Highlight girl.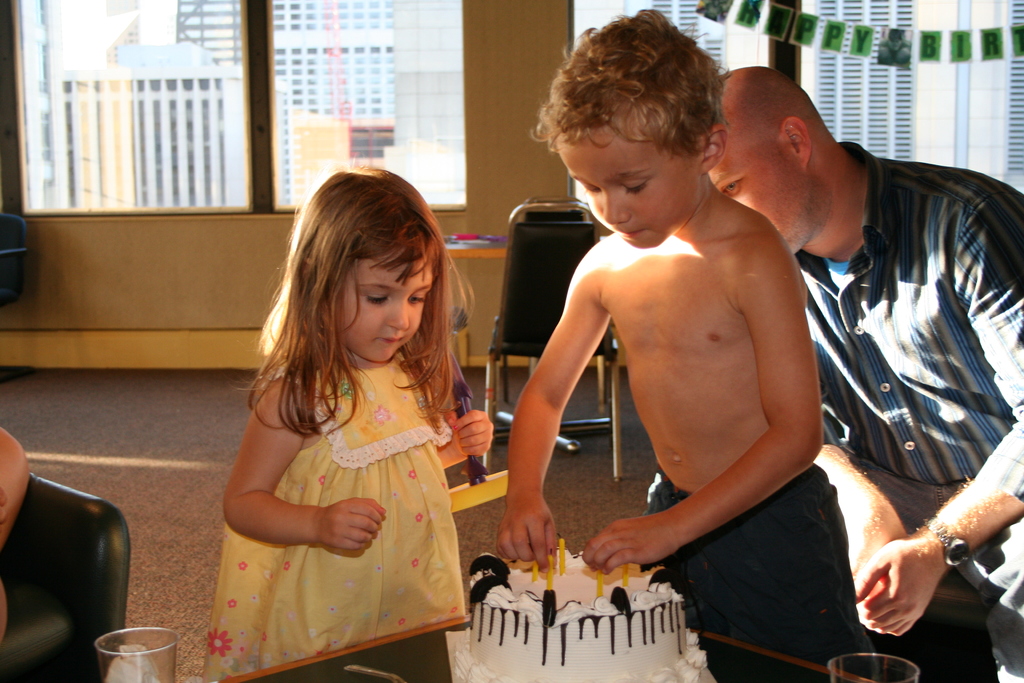
Highlighted region: {"left": 202, "top": 161, "right": 495, "bottom": 682}.
